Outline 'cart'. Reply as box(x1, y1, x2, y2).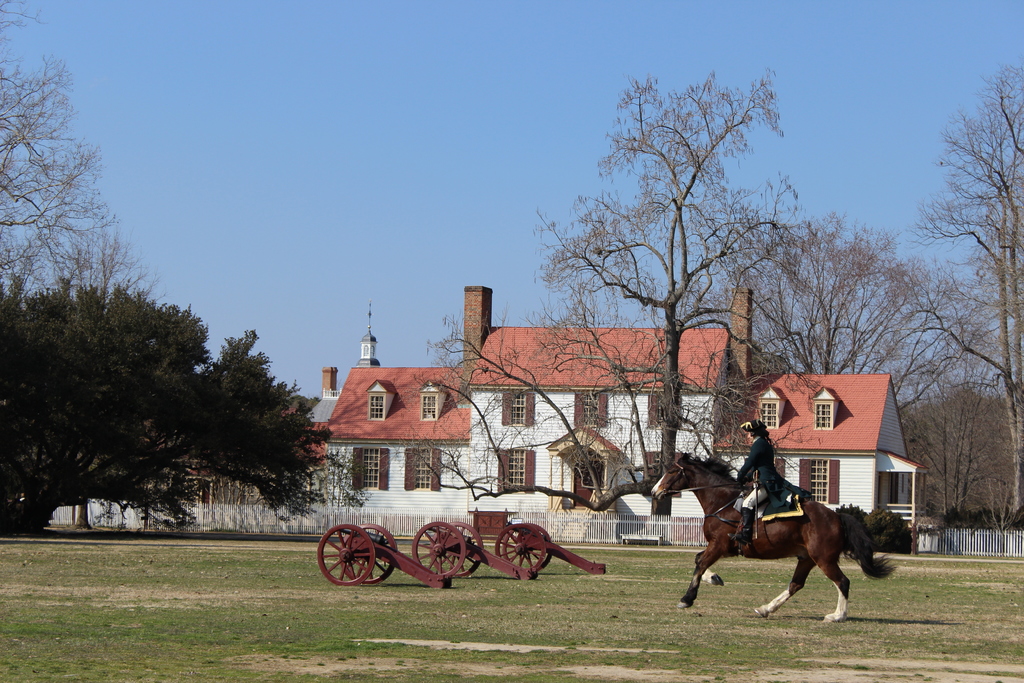
box(319, 522, 454, 589).
